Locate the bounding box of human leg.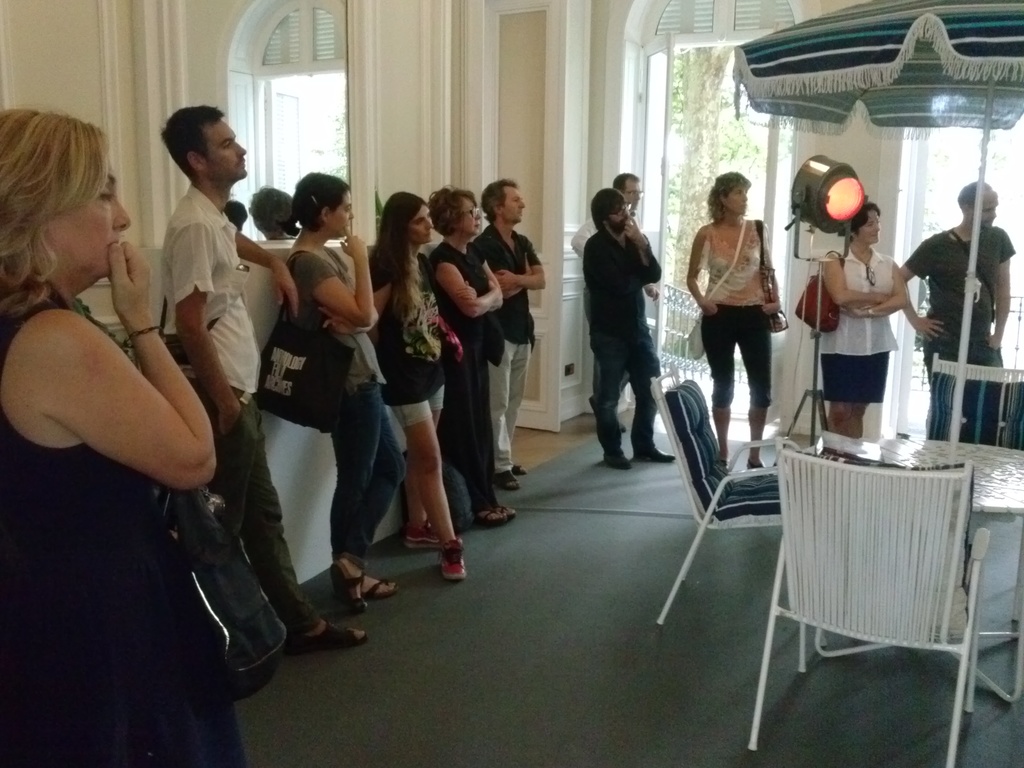
Bounding box: [x1=204, y1=410, x2=248, y2=544].
